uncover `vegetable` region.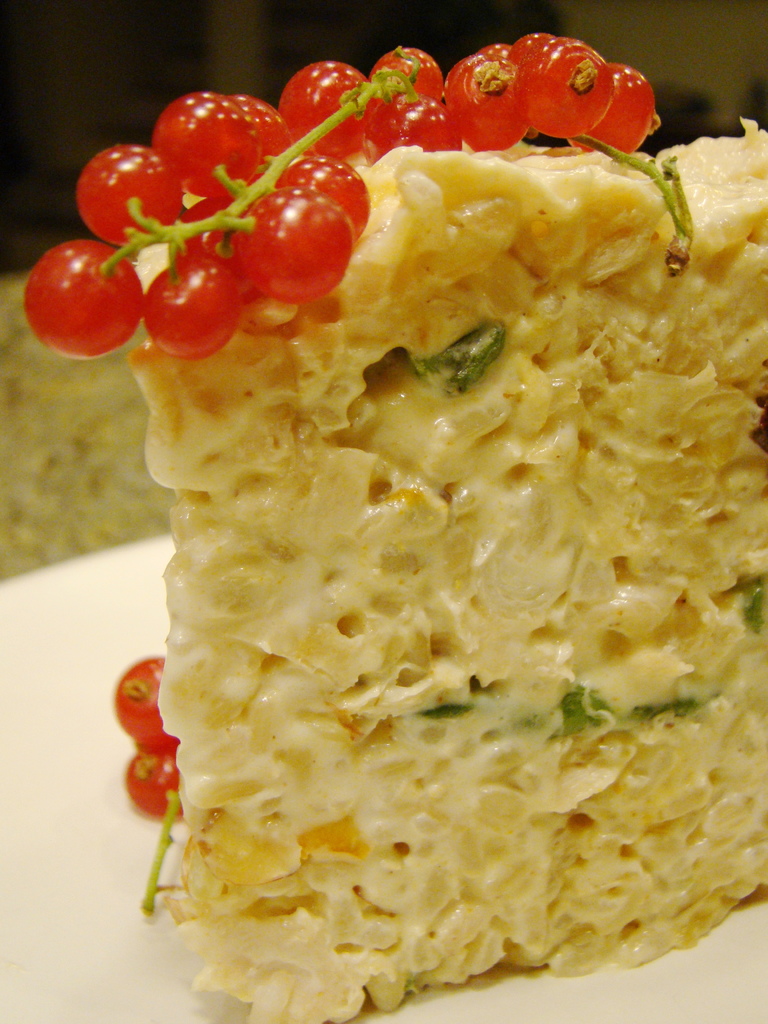
Uncovered: bbox=(28, 0, 728, 968).
